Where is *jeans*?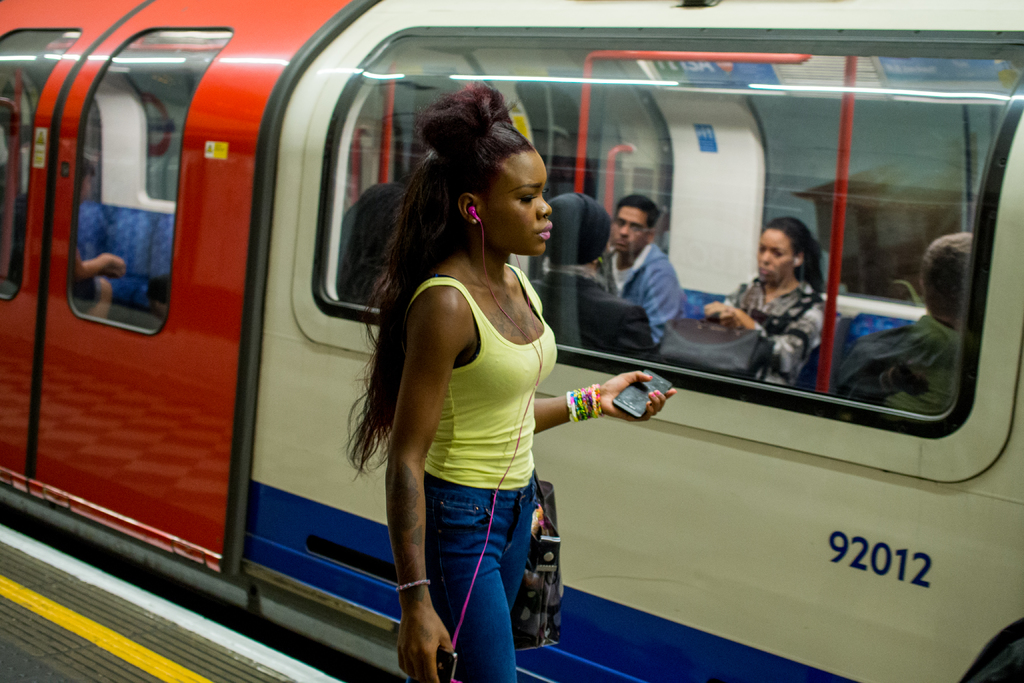
(left=409, top=475, right=547, bottom=671).
